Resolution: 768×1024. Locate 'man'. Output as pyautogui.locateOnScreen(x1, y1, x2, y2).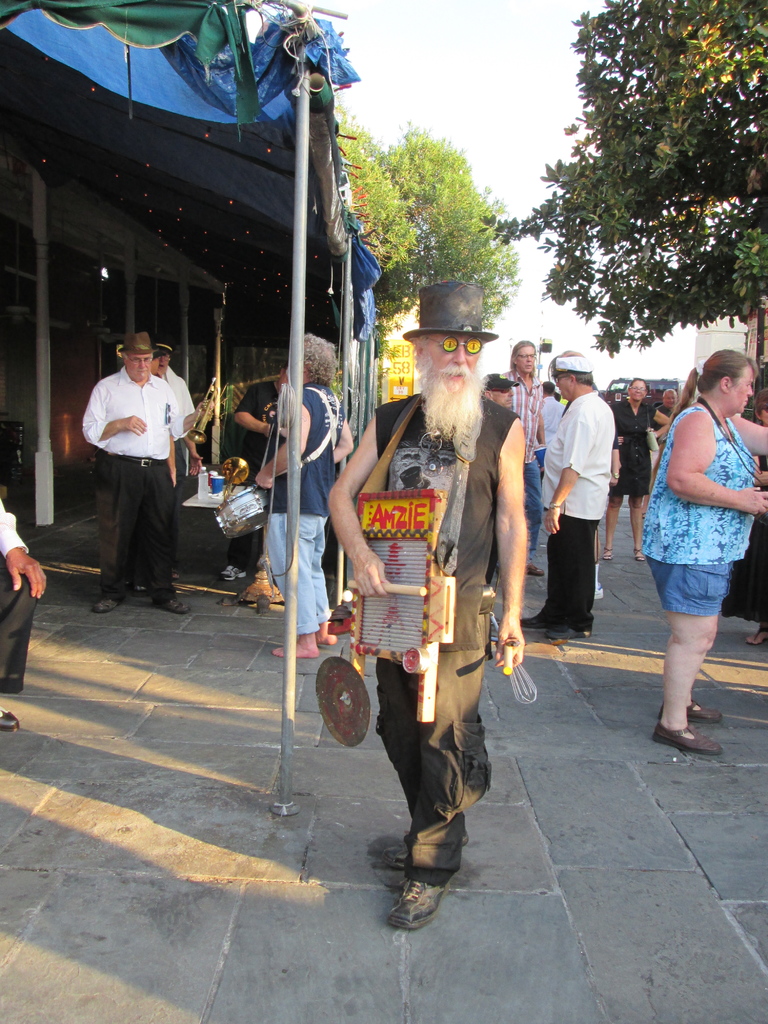
pyautogui.locateOnScreen(0, 497, 49, 733).
